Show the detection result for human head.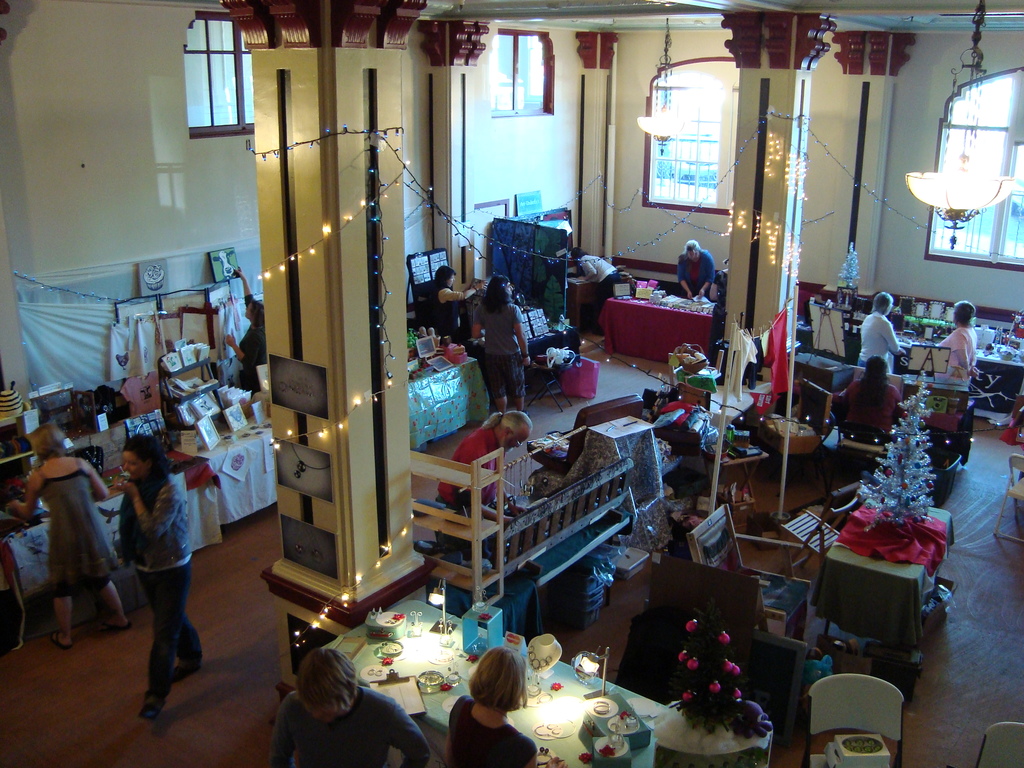
bbox(874, 288, 895, 315).
